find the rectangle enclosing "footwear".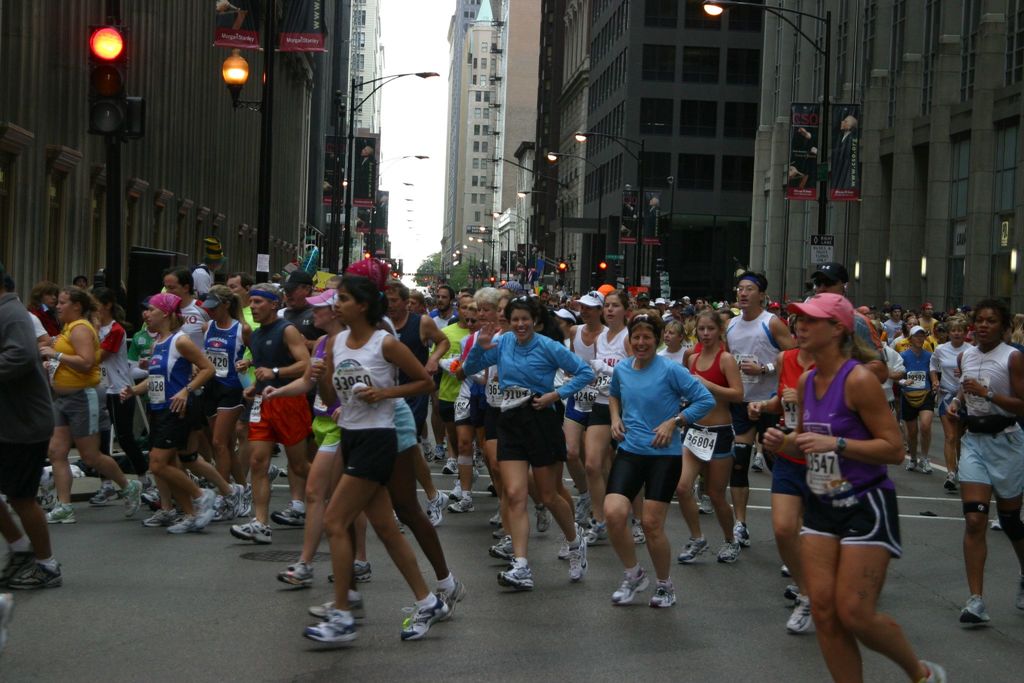
(x1=787, y1=588, x2=801, y2=604).
